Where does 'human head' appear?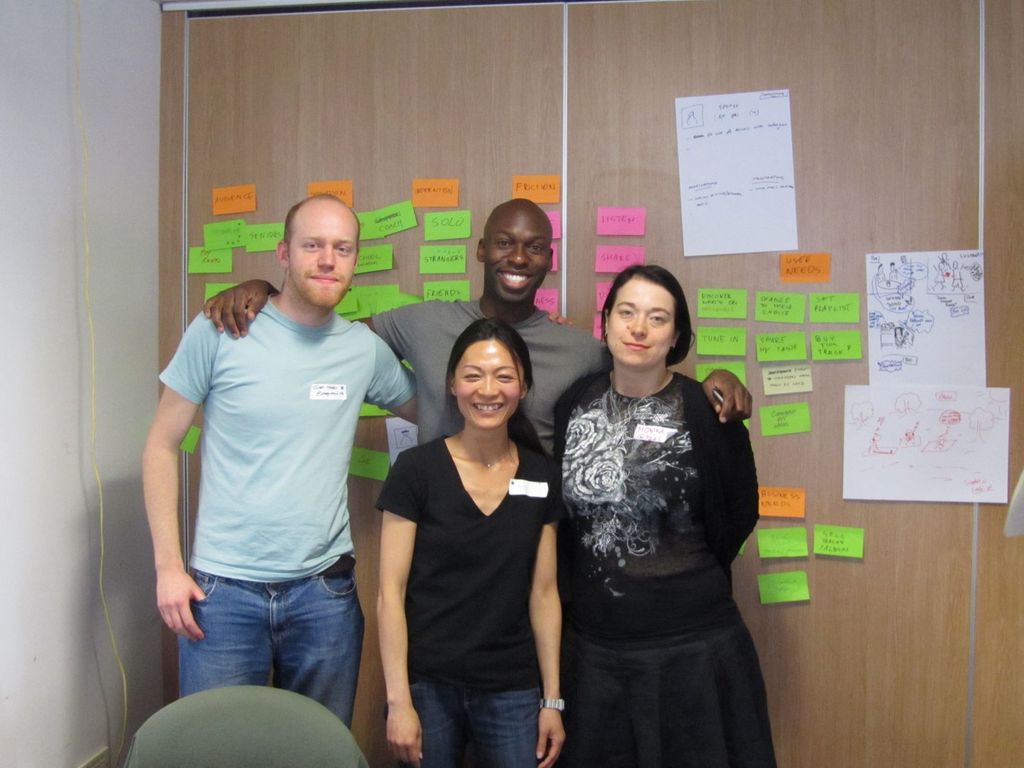
Appears at [x1=445, y1=318, x2=531, y2=430].
